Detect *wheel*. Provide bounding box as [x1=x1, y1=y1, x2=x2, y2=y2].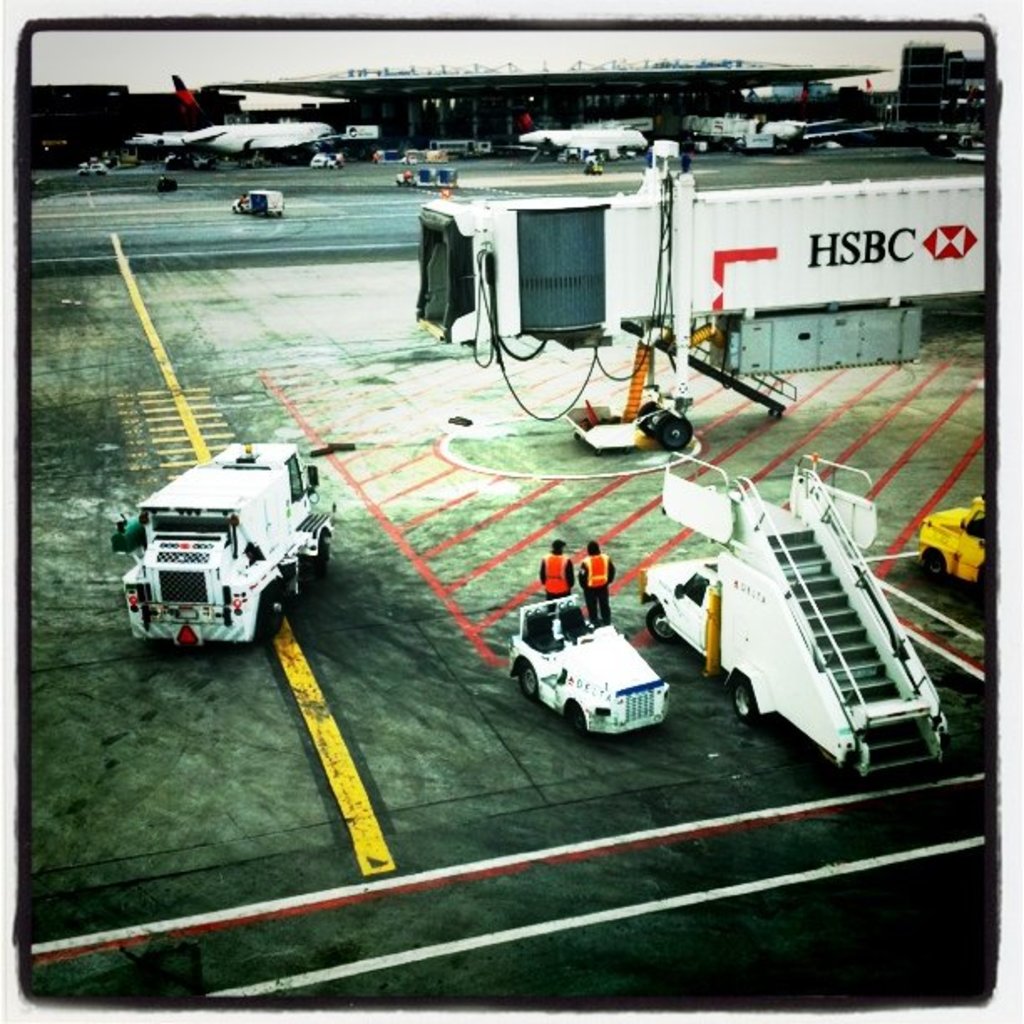
[x1=663, y1=415, x2=693, y2=452].
